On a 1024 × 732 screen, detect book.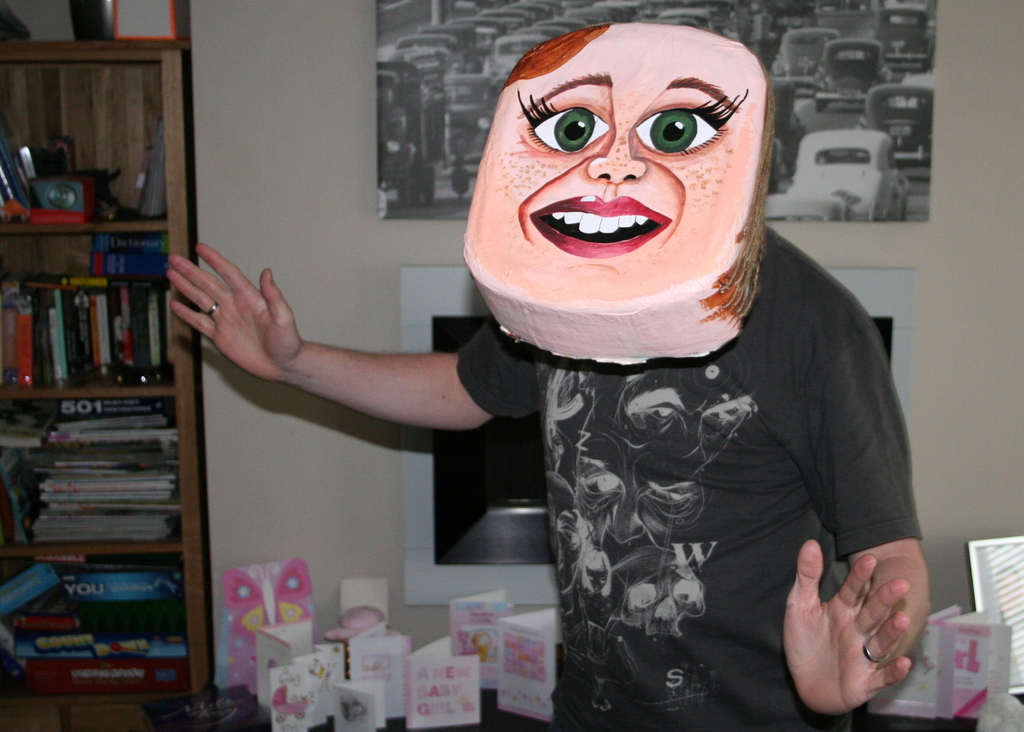
Rect(29, 272, 168, 282).
